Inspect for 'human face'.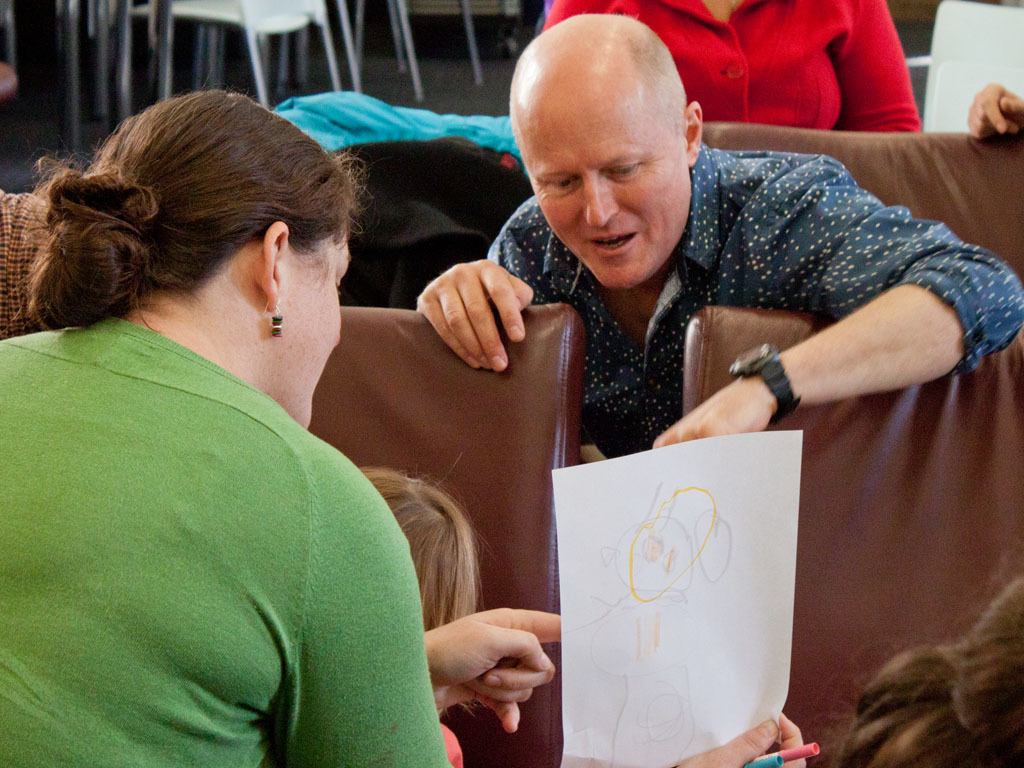
Inspection: <region>517, 93, 691, 297</region>.
